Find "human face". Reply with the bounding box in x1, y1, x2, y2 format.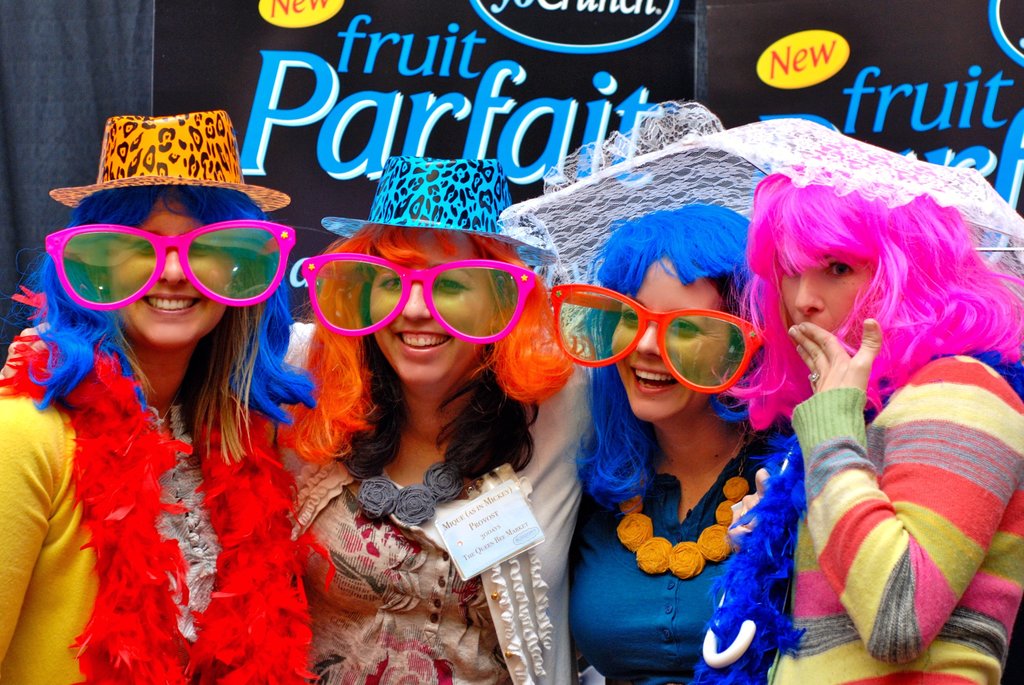
781, 250, 866, 337.
